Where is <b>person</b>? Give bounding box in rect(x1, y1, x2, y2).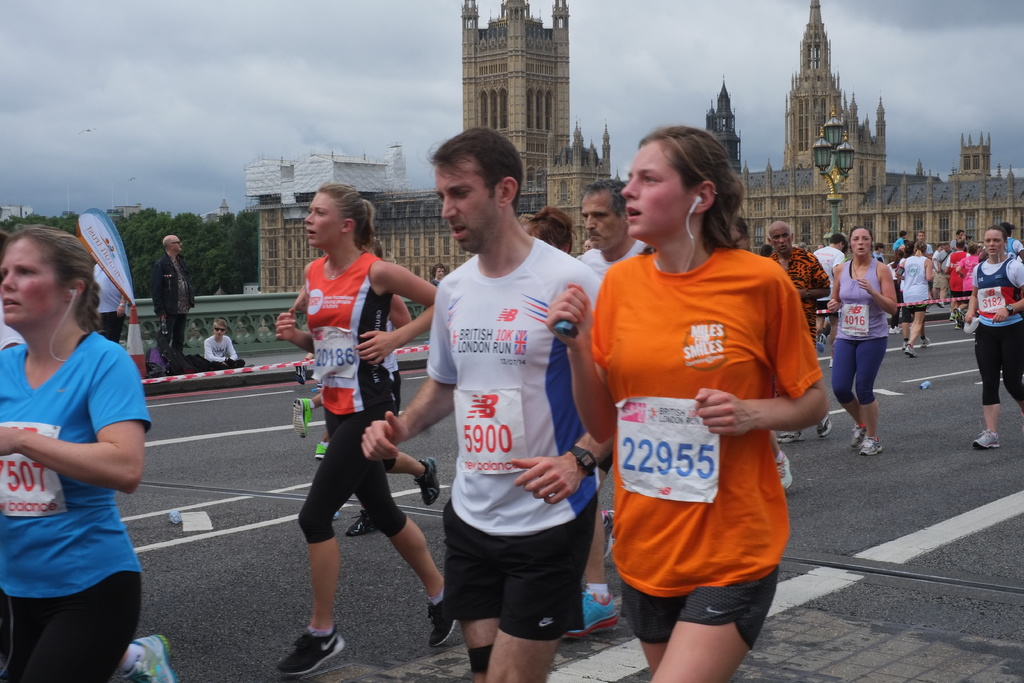
rect(431, 263, 445, 286).
